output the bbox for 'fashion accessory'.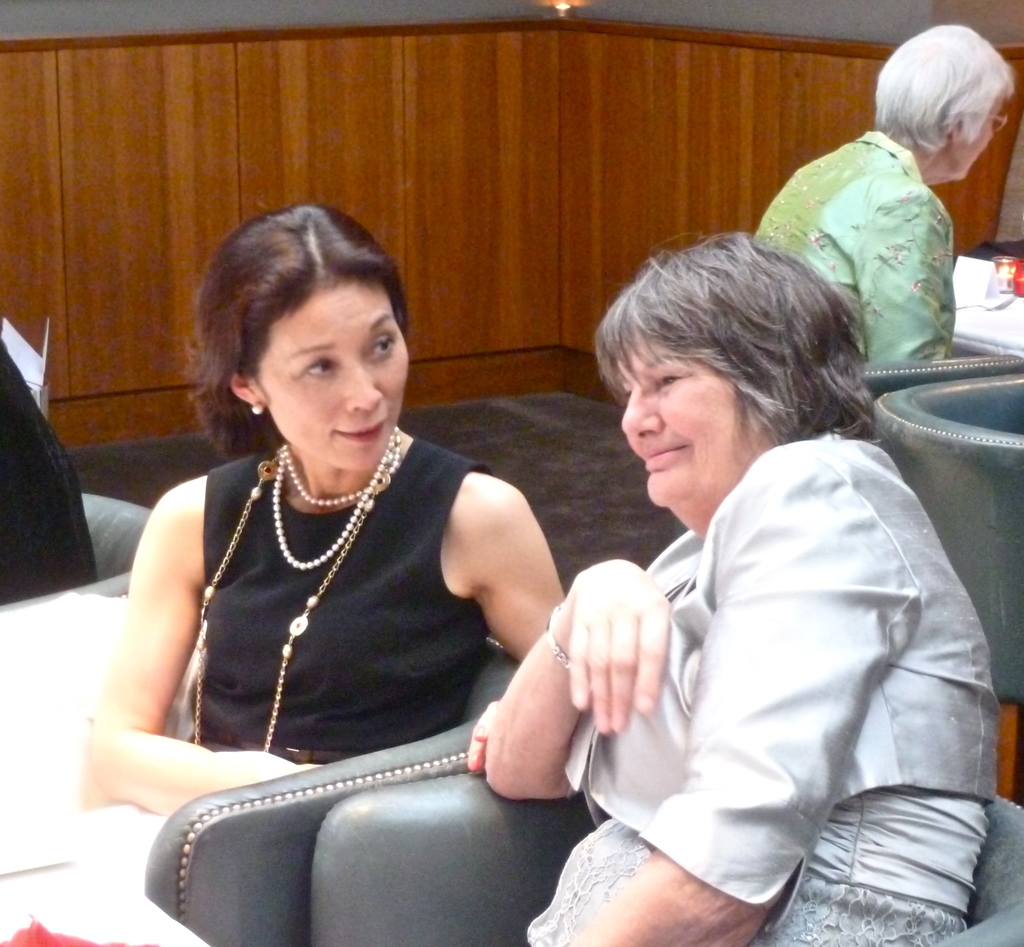
detection(271, 417, 404, 571).
